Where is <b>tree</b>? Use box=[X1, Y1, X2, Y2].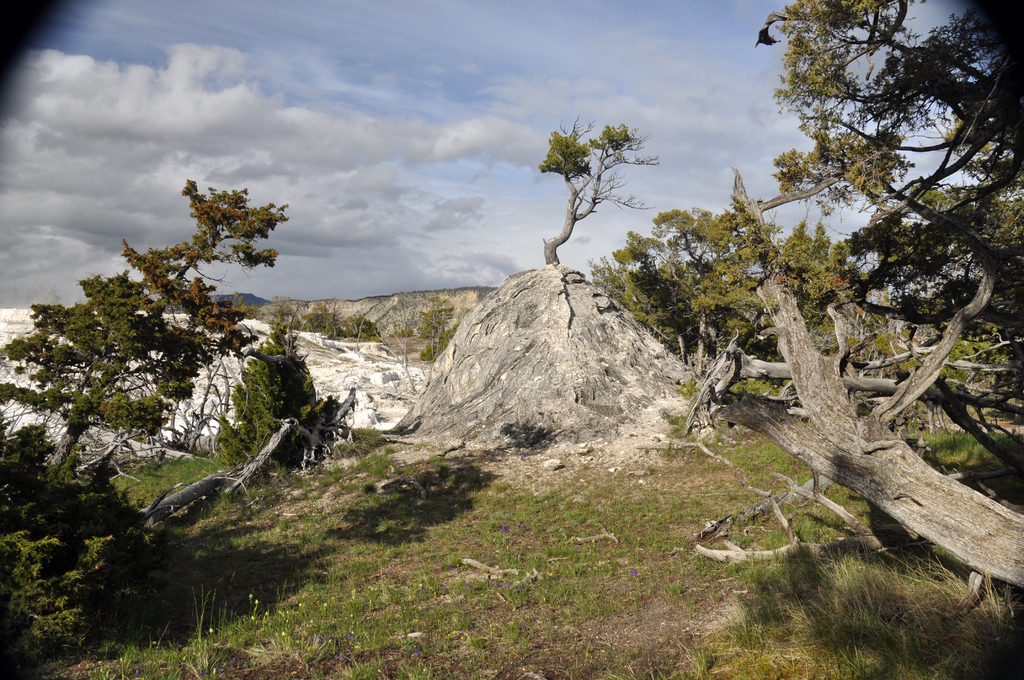
box=[534, 118, 661, 263].
